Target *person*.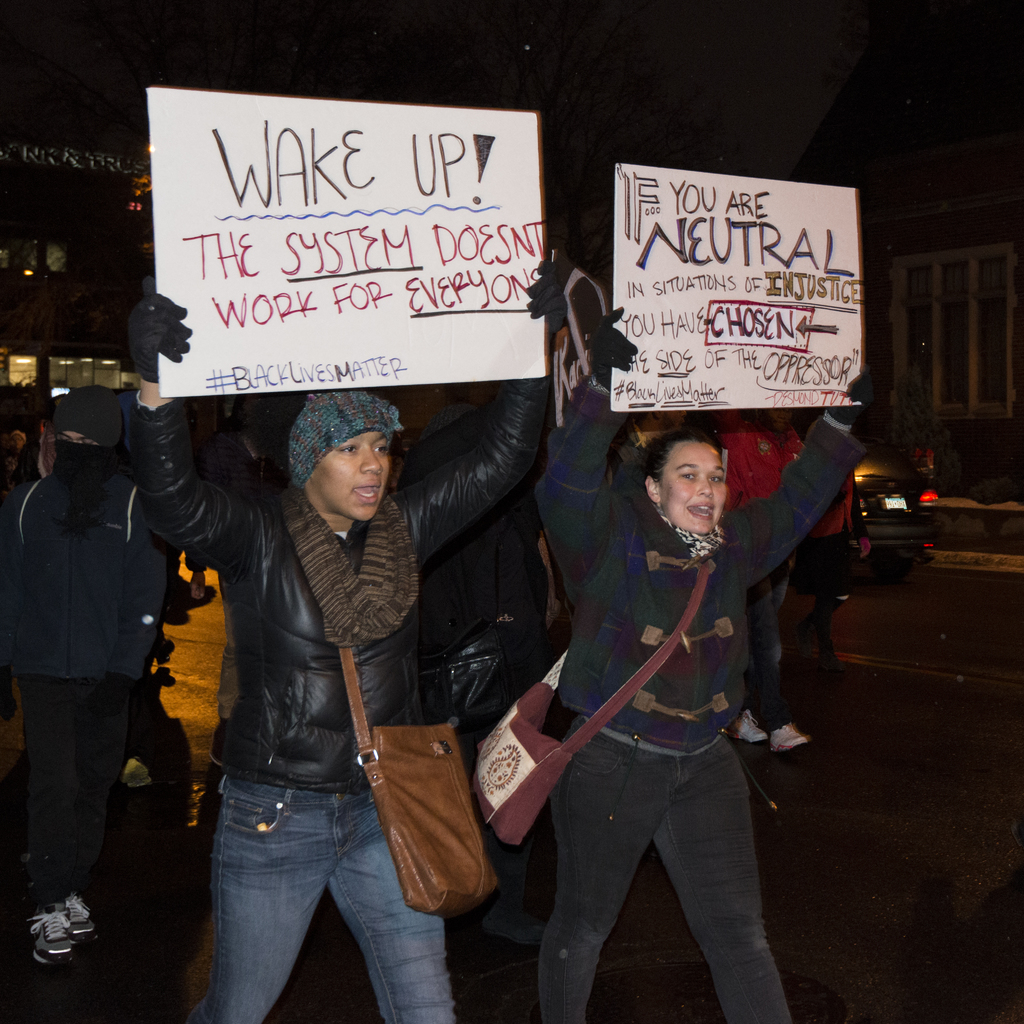
Target region: region(509, 348, 818, 1011).
